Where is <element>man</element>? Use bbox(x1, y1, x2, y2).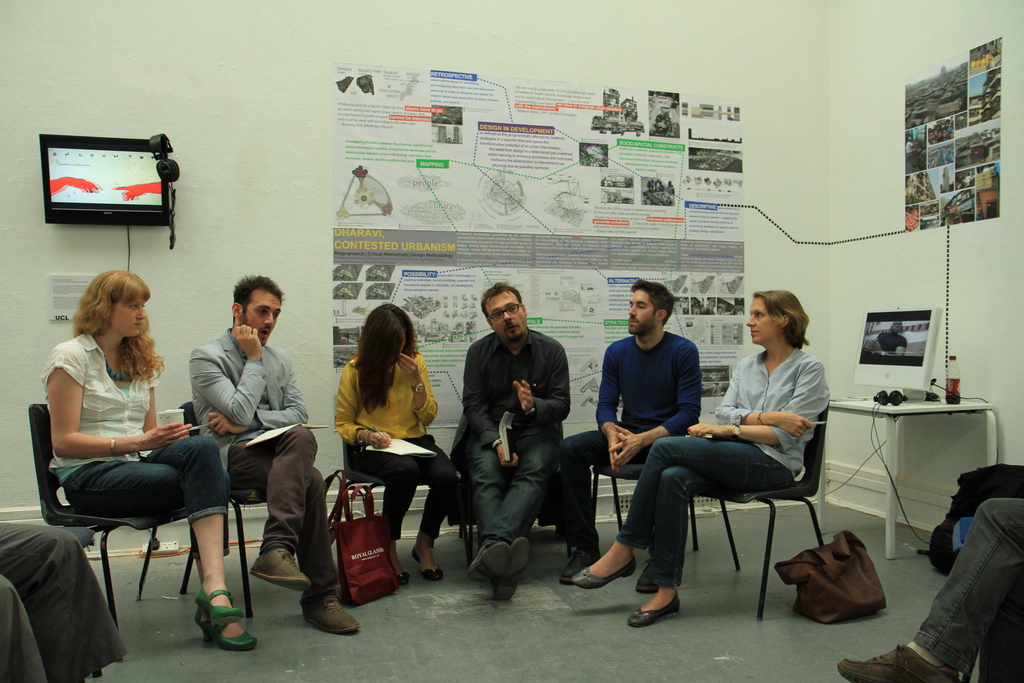
bbox(0, 521, 127, 680).
